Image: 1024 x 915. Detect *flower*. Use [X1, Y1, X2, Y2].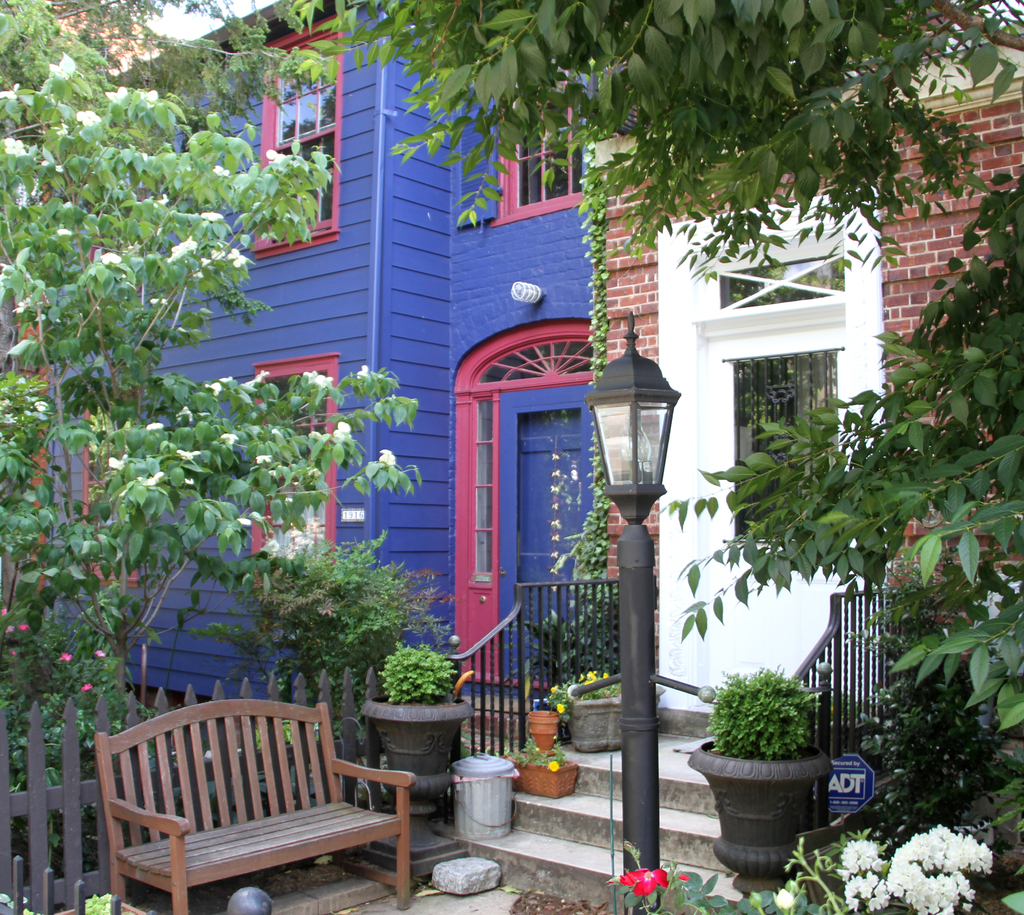
[620, 861, 687, 896].
